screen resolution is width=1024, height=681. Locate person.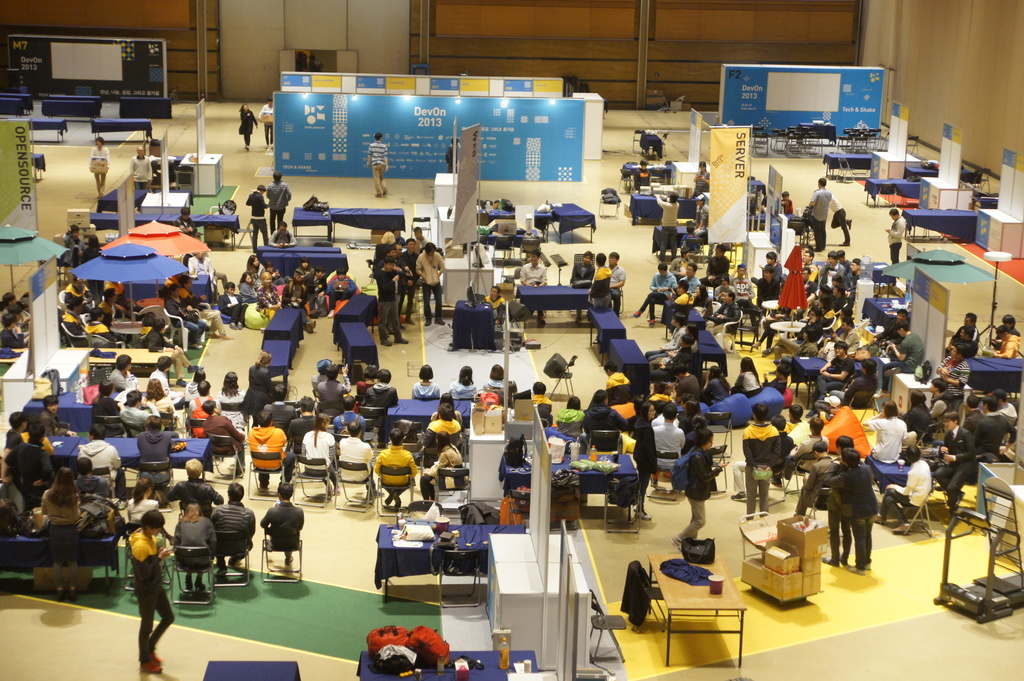
(70,458,113,495).
